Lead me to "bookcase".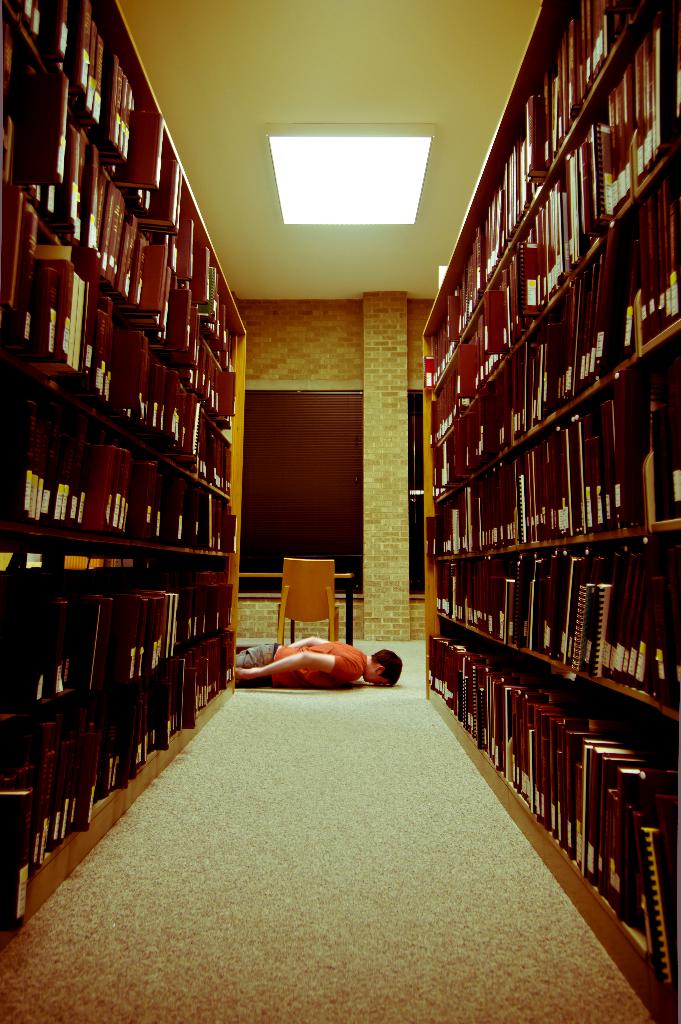
Lead to <bbox>0, 0, 253, 946</bbox>.
